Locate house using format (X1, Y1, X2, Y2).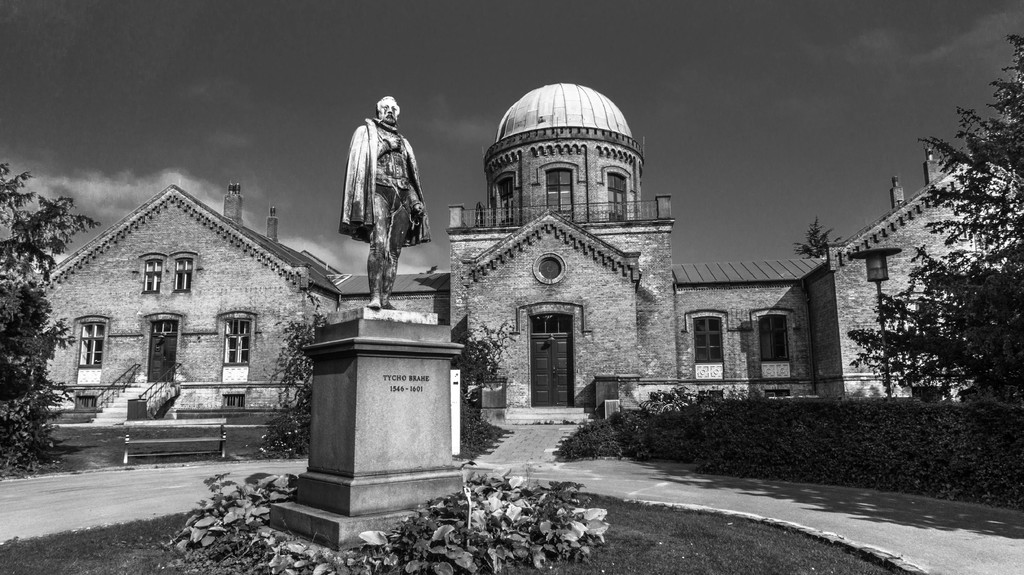
(670, 142, 1023, 409).
